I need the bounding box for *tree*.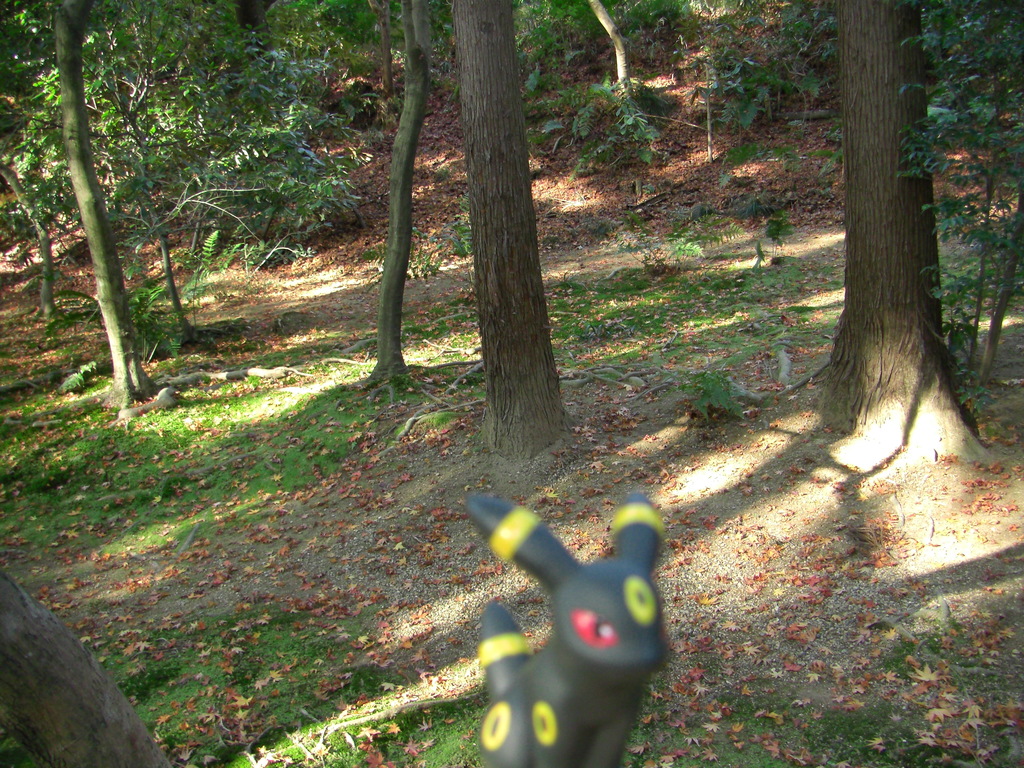
Here it is: crop(817, 0, 996, 455).
